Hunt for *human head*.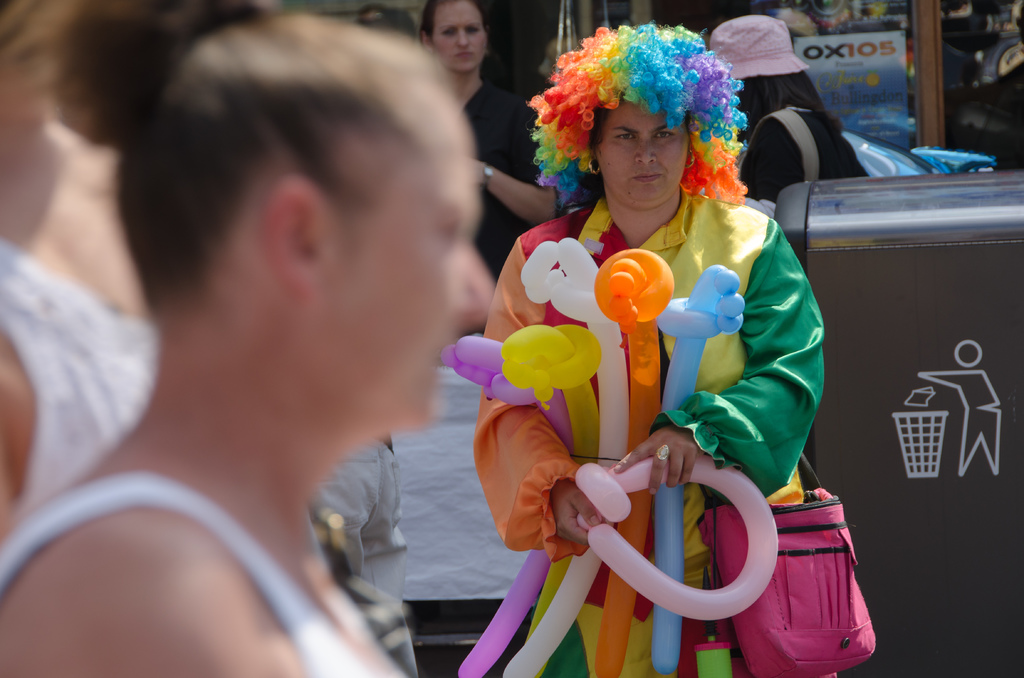
Hunted down at (709,17,806,105).
